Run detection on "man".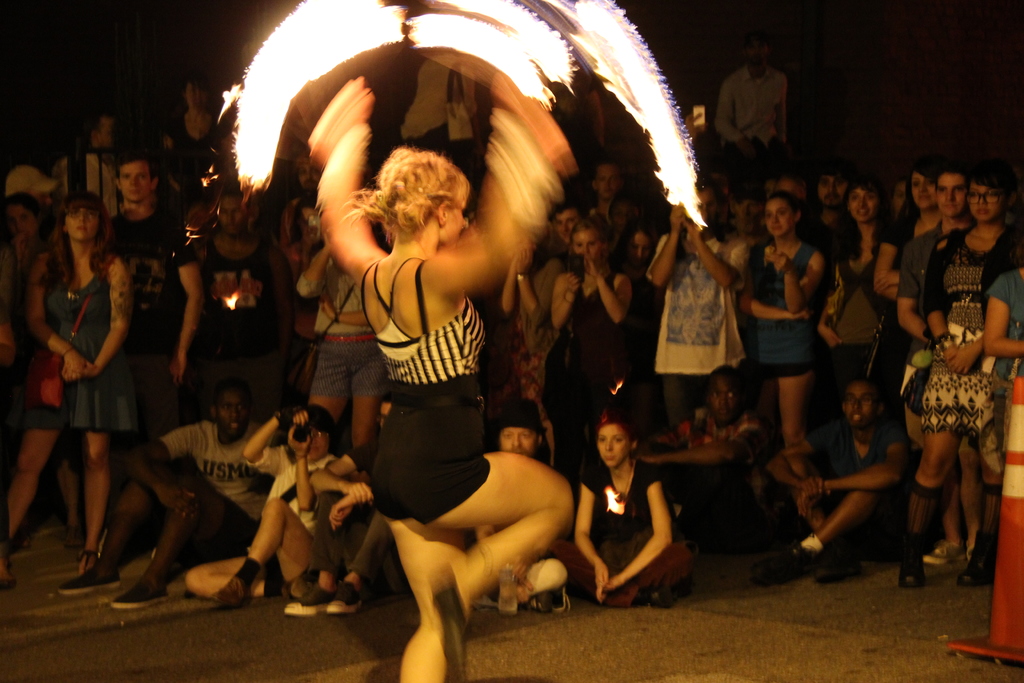
Result: bbox=[754, 379, 906, 580].
